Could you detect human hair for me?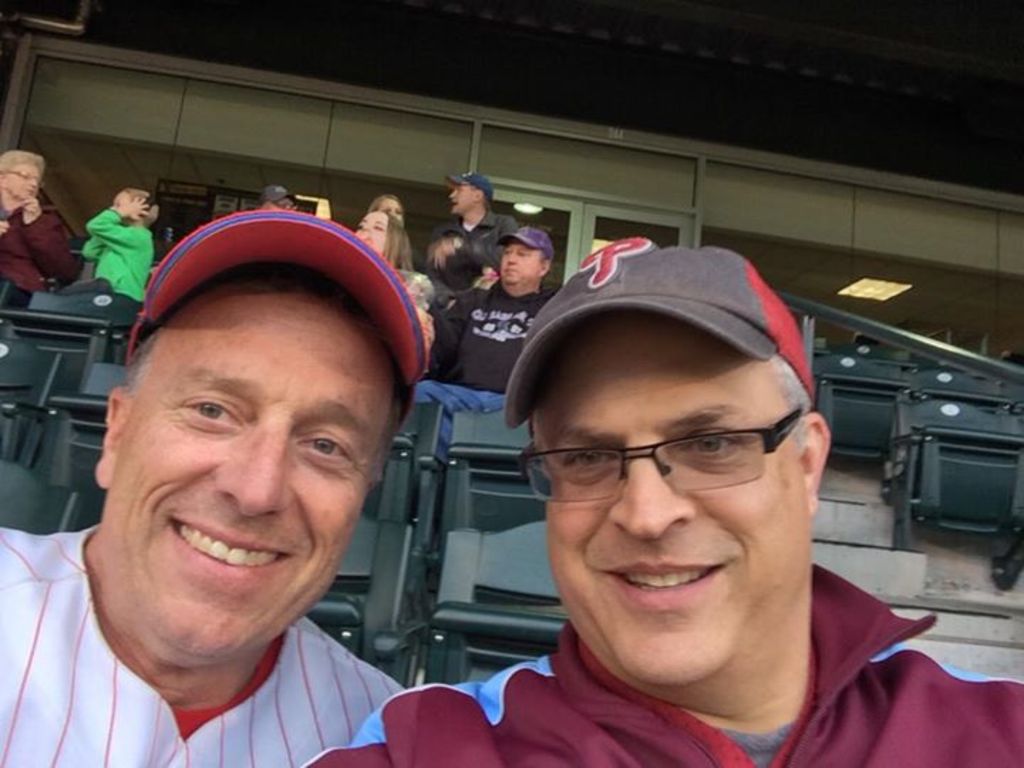
Detection result: x1=121, y1=333, x2=156, y2=393.
